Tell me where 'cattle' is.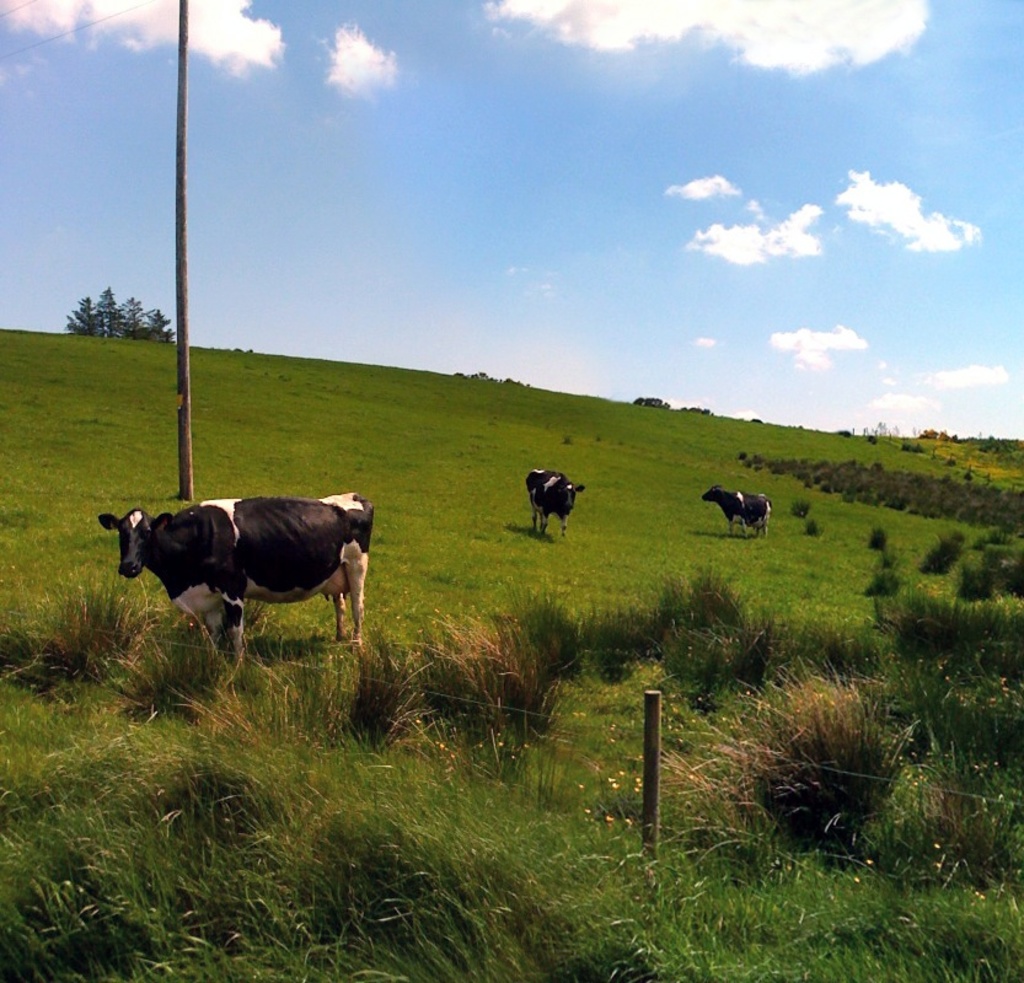
'cattle' is at x1=697, y1=484, x2=770, y2=532.
